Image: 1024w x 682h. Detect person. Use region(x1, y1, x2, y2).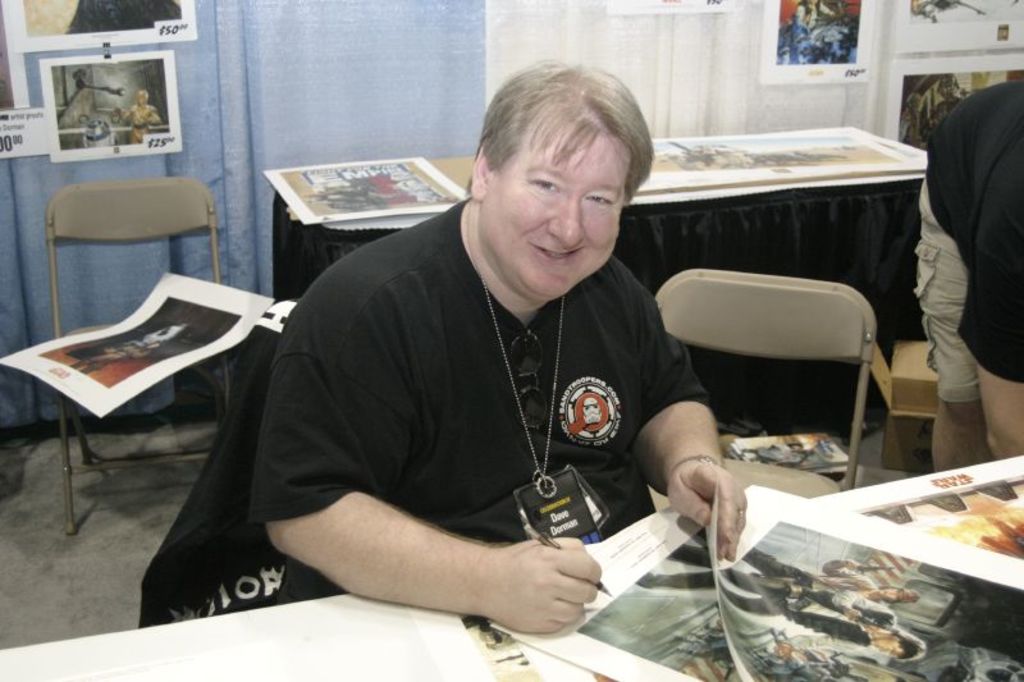
region(630, 541, 716, 589).
